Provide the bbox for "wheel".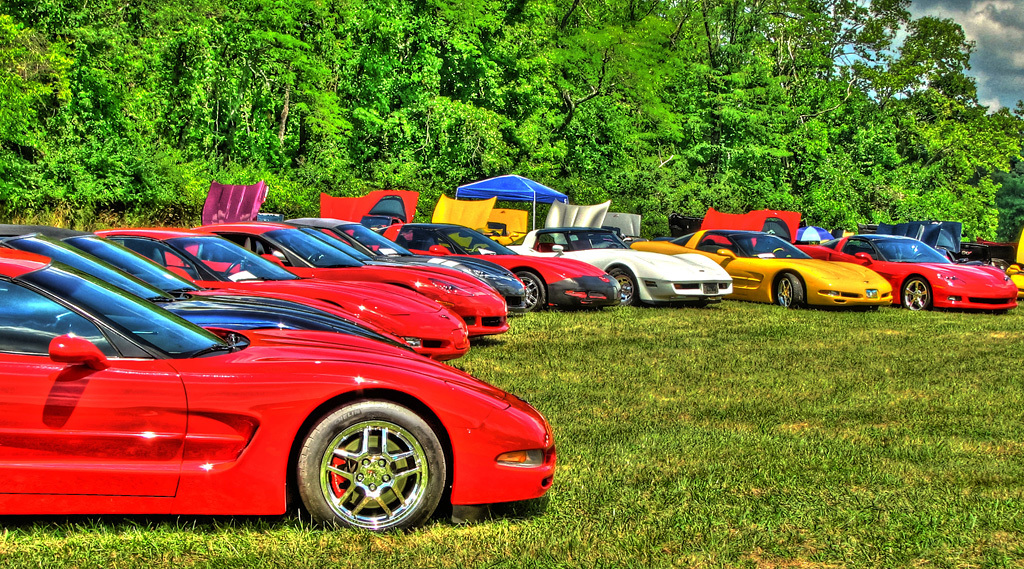
select_region(777, 267, 807, 316).
